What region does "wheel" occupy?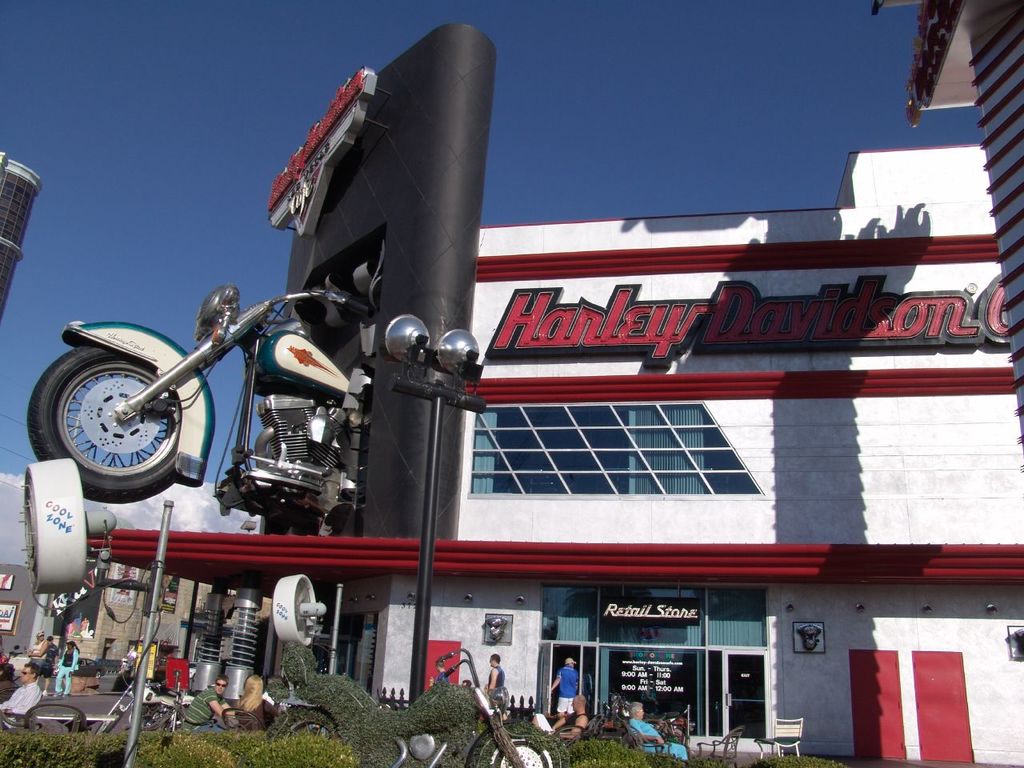
Rect(94, 670, 101, 678).
